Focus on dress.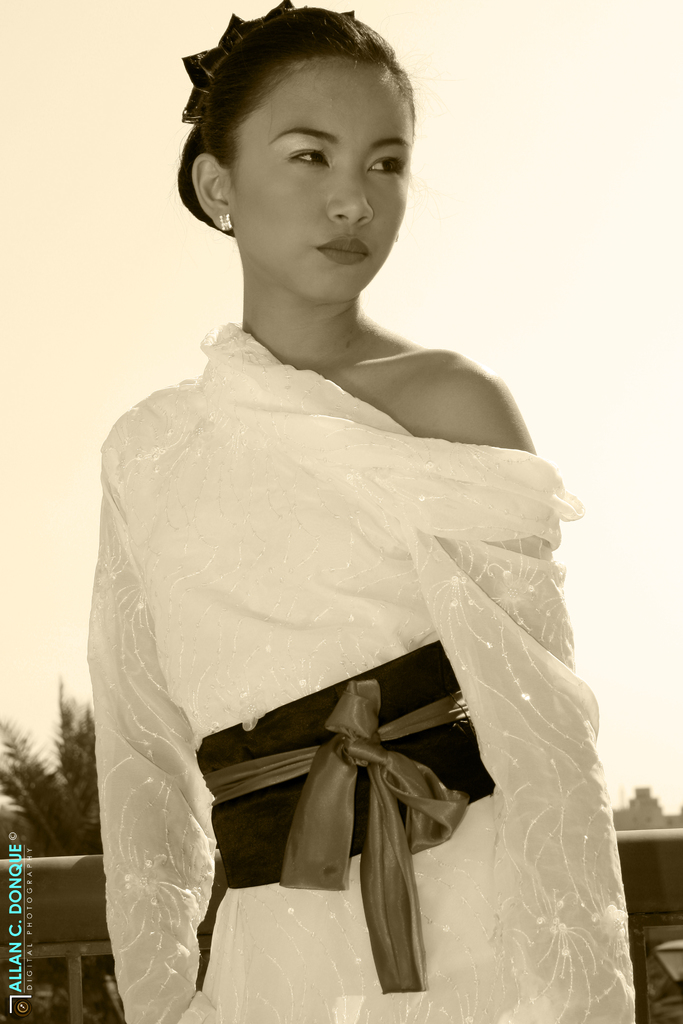
Focused at Rect(129, 309, 552, 963).
